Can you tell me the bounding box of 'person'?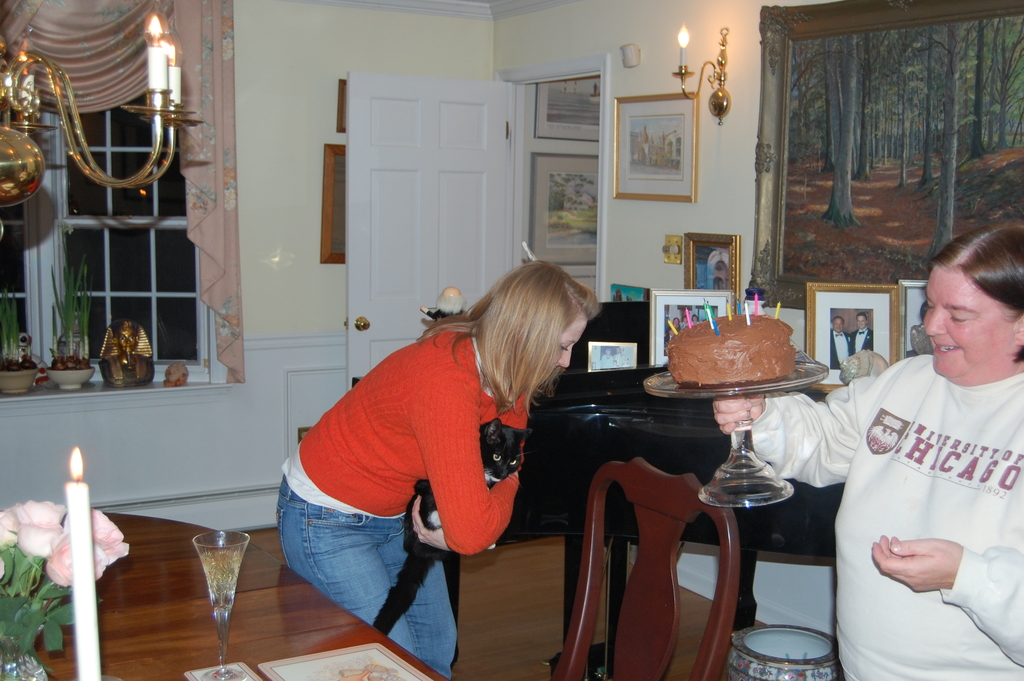
left=691, top=313, right=701, bottom=326.
